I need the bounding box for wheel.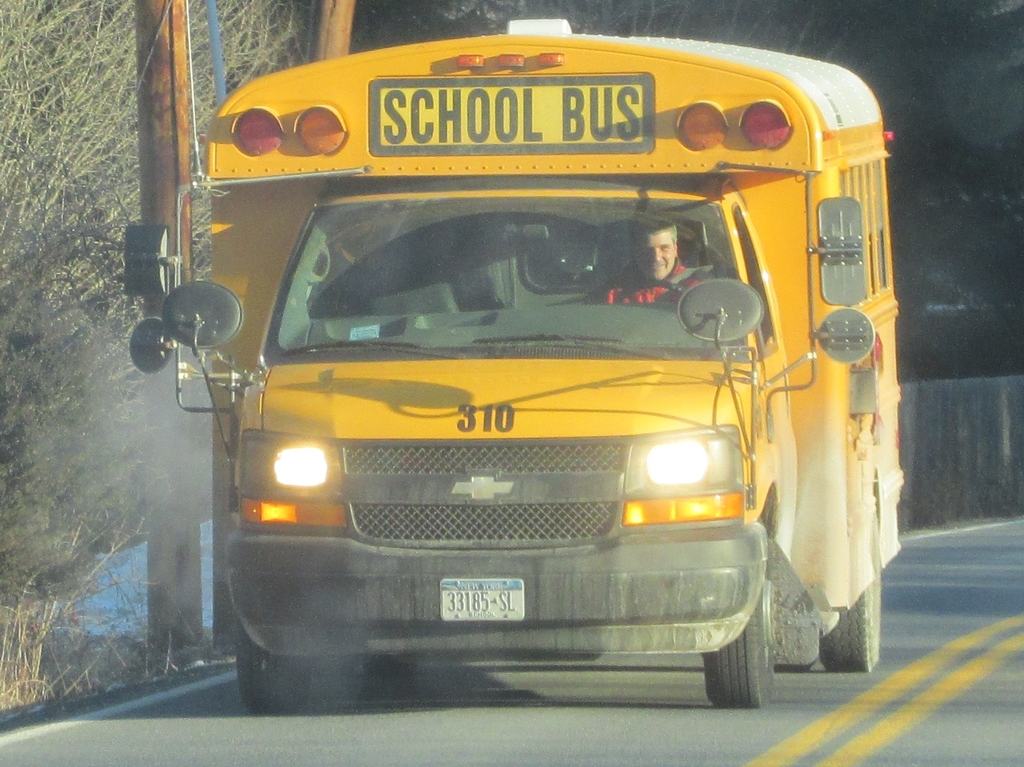
Here it is: rect(708, 624, 774, 710).
